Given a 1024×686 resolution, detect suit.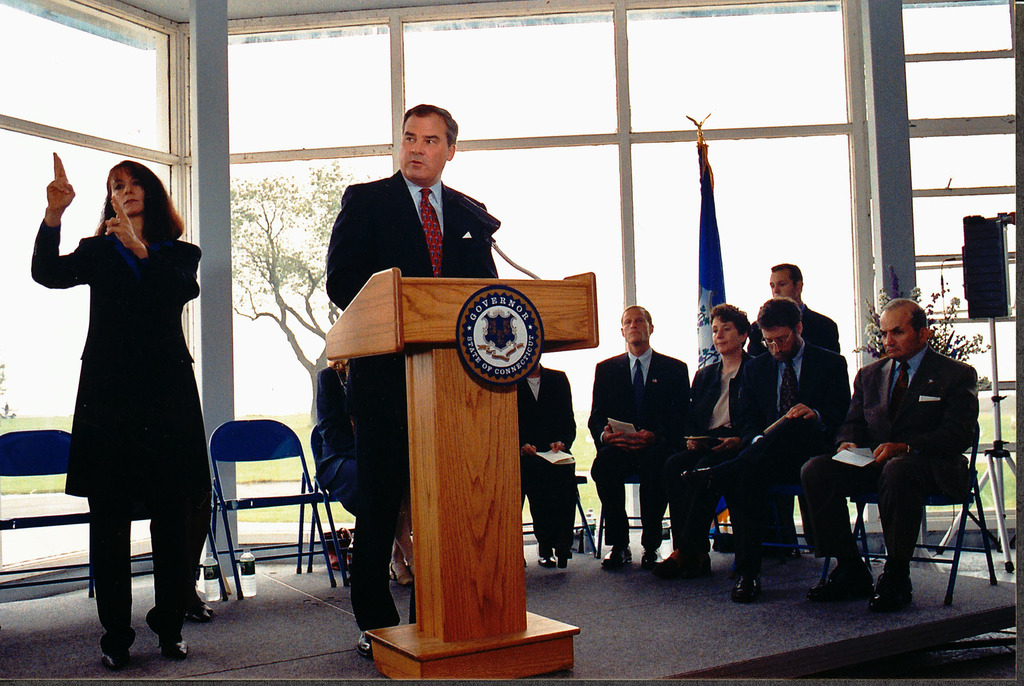
26, 214, 204, 359.
